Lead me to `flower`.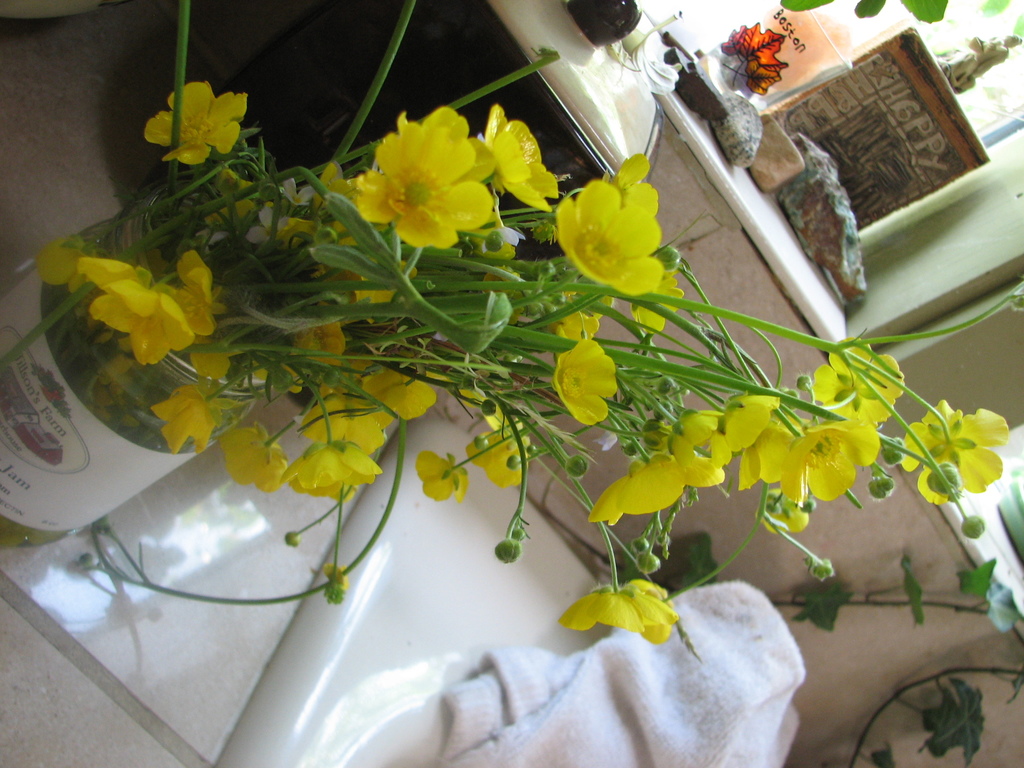
Lead to [left=550, top=181, right=662, bottom=296].
